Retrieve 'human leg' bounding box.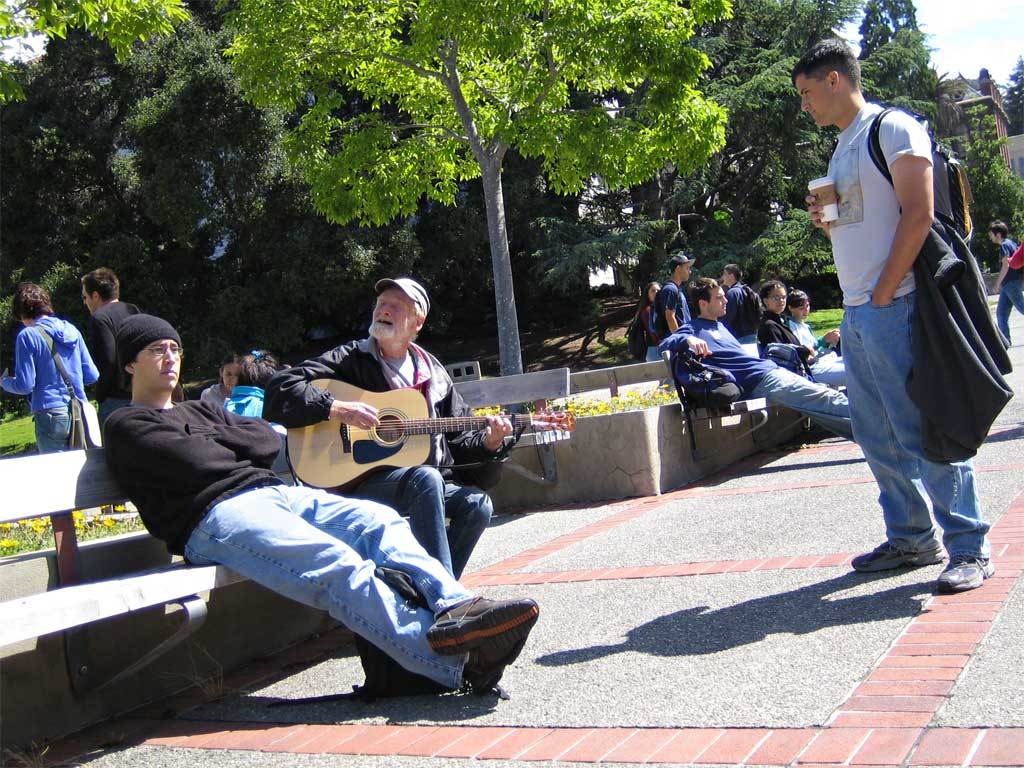
Bounding box: select_region(857, 287, 991, 593).
